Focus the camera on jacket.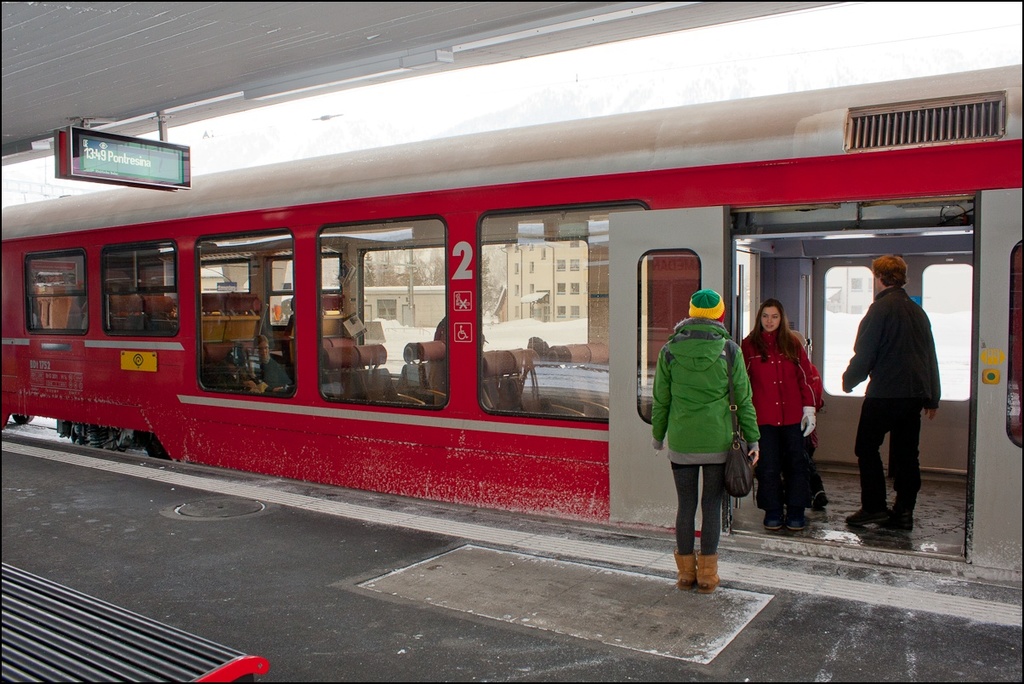
Focus region: {"left": 652, "top": 333, "right": 759, "bottom": 449}.
